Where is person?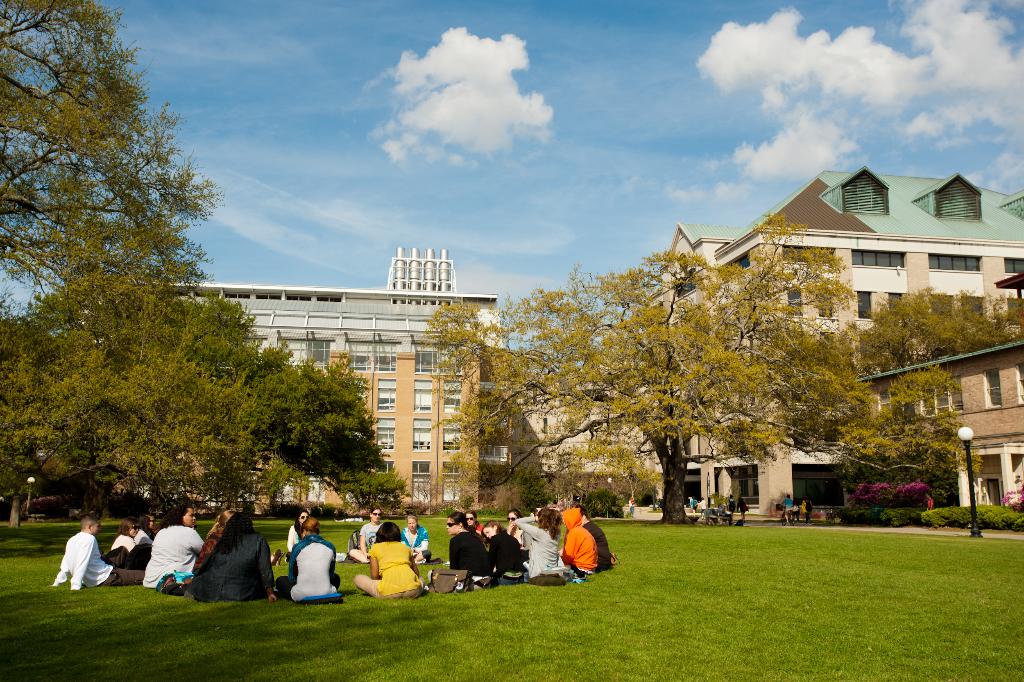
725, 493, 740, 514.
